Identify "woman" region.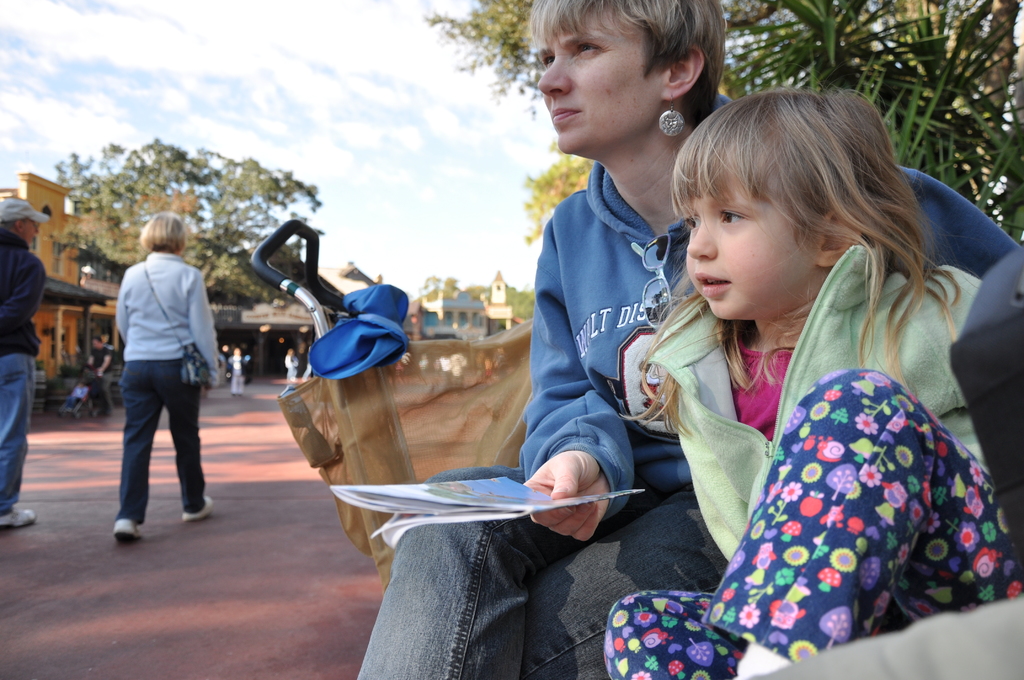
Region: <region>356, 0, 1023, 679</region>.
